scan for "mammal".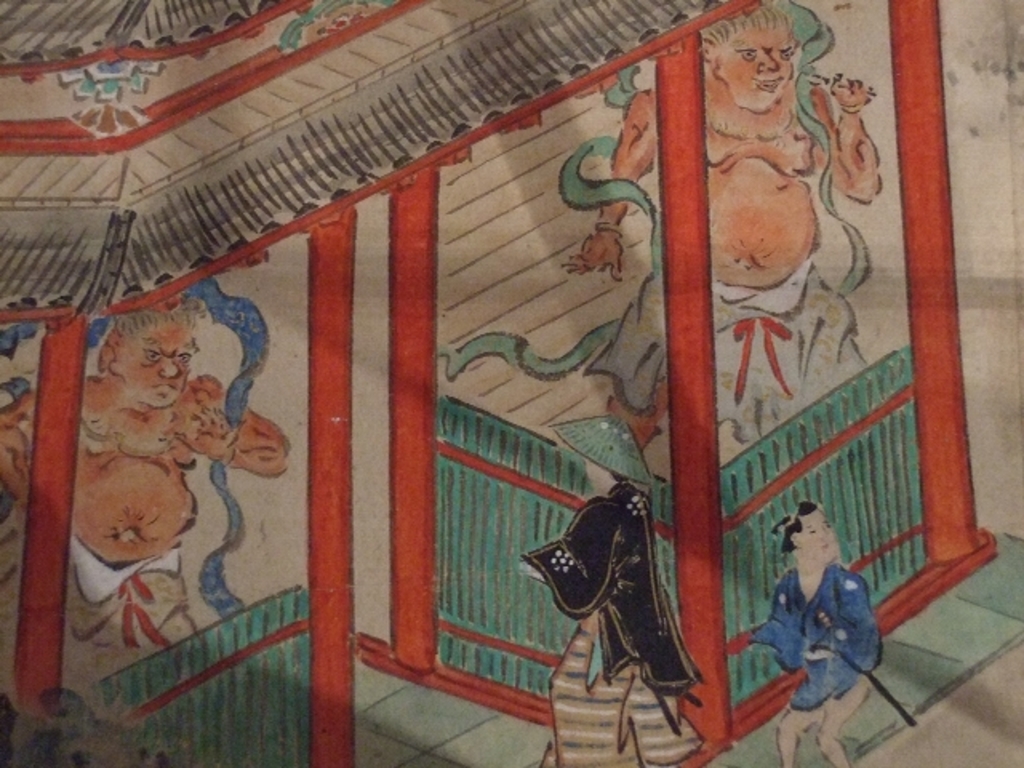
Scan result: crop(747, 501, 885, 766).
